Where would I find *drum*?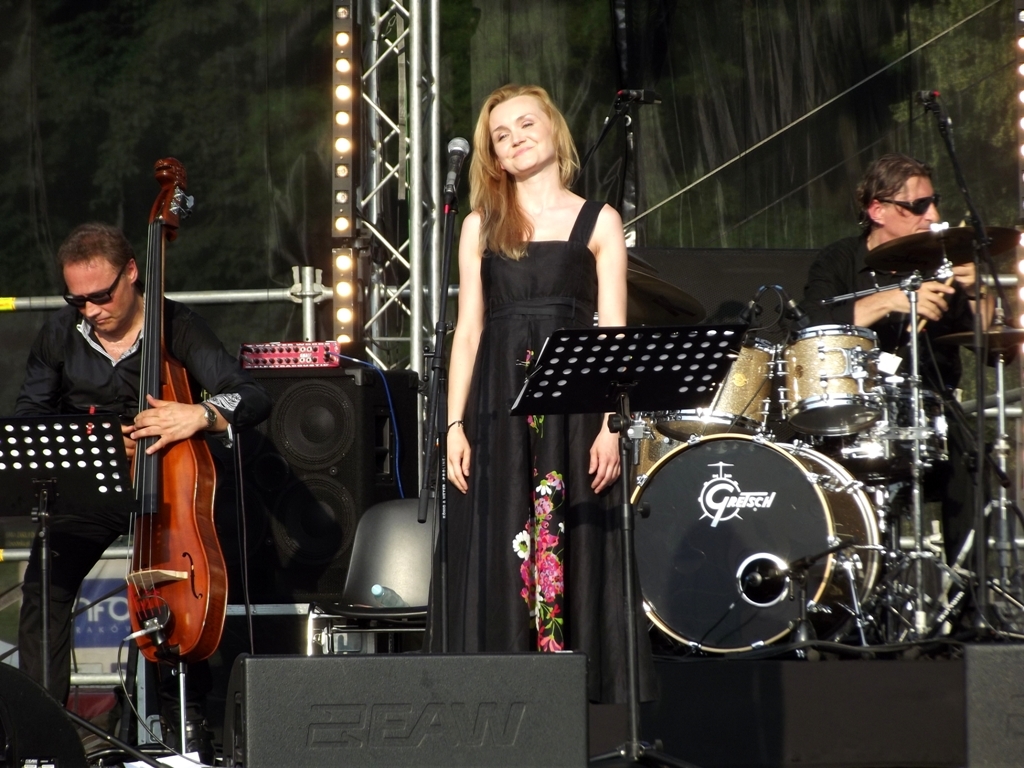
At (627,437,879,657).
